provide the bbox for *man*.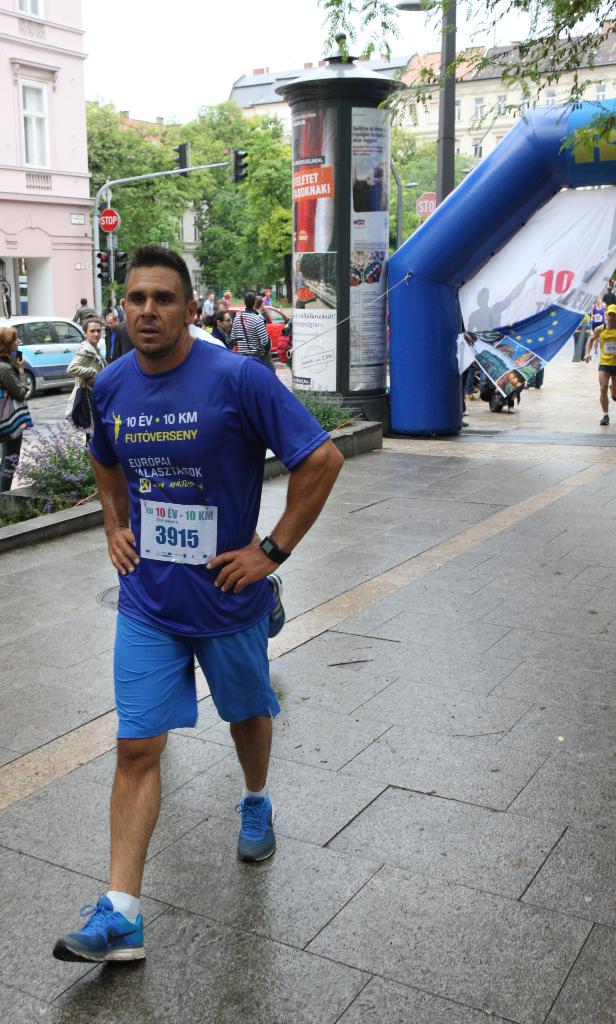
233 293 271 362.
